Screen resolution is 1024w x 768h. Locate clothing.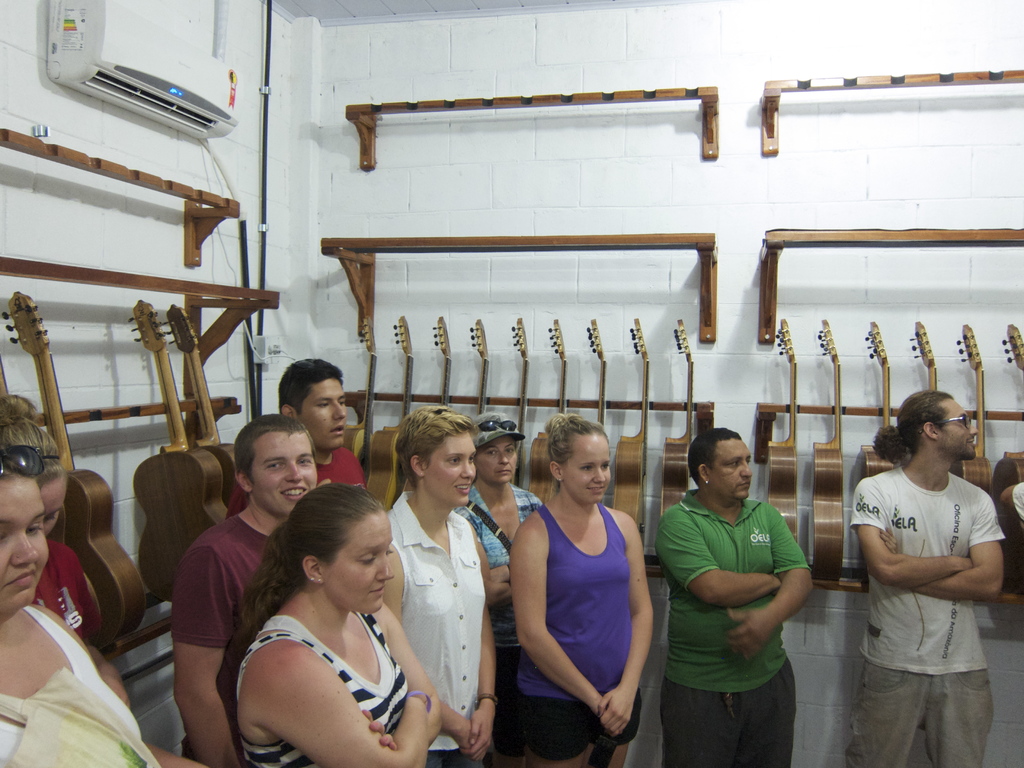
pyautogui.locateOnScreen(0, 600, 159, 767).
